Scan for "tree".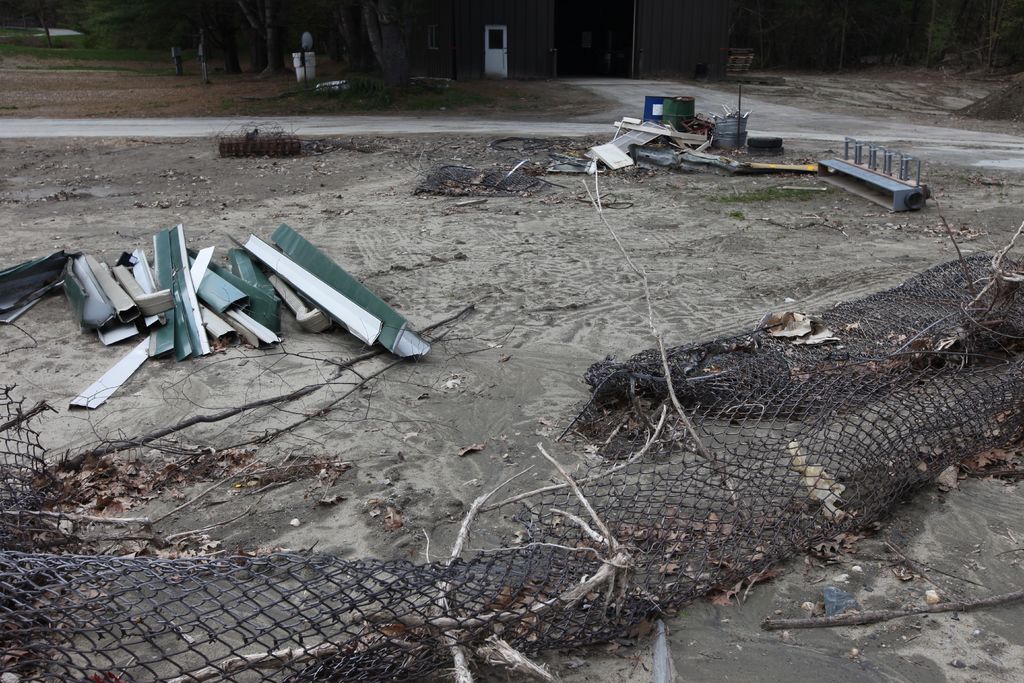
Scan result: bbox=(334, 0, 440, 94).
